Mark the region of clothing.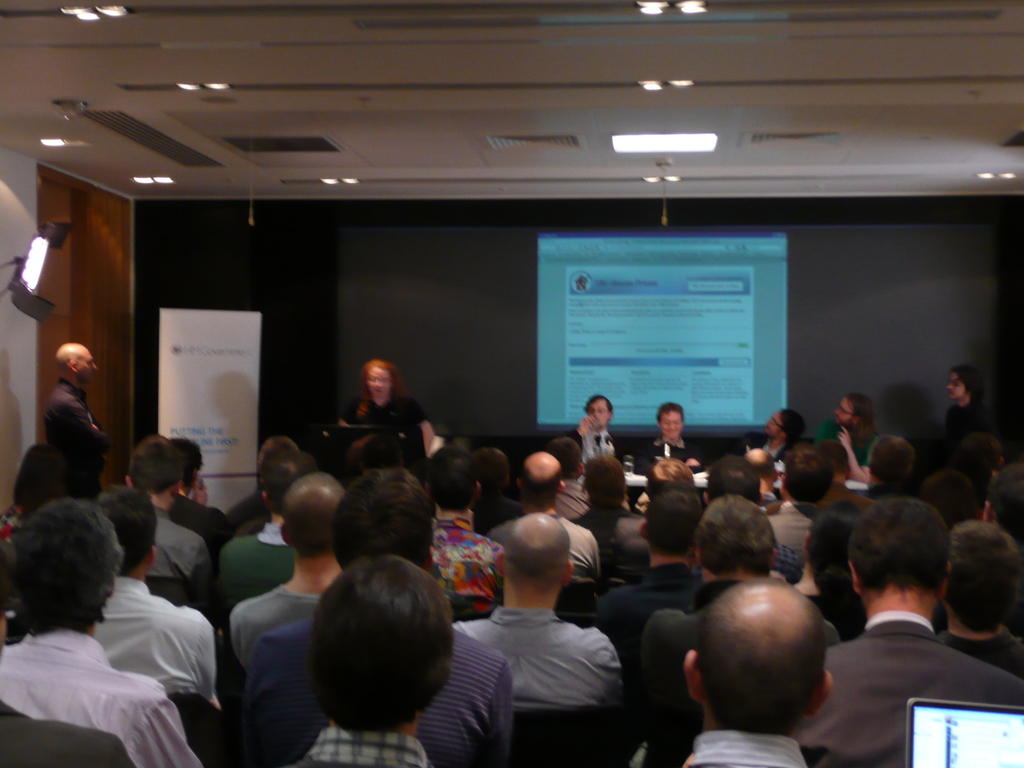
Region: Rect(680, 732, 812, 767).
